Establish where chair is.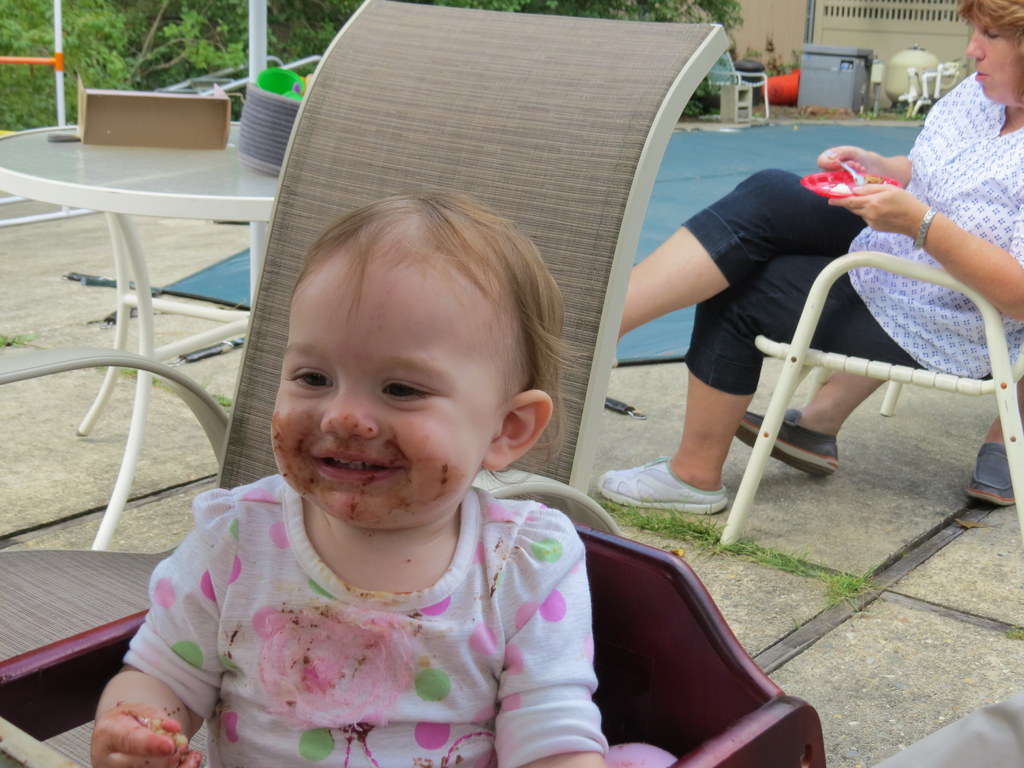
Established at bbox(0, 0, 723, 766).
